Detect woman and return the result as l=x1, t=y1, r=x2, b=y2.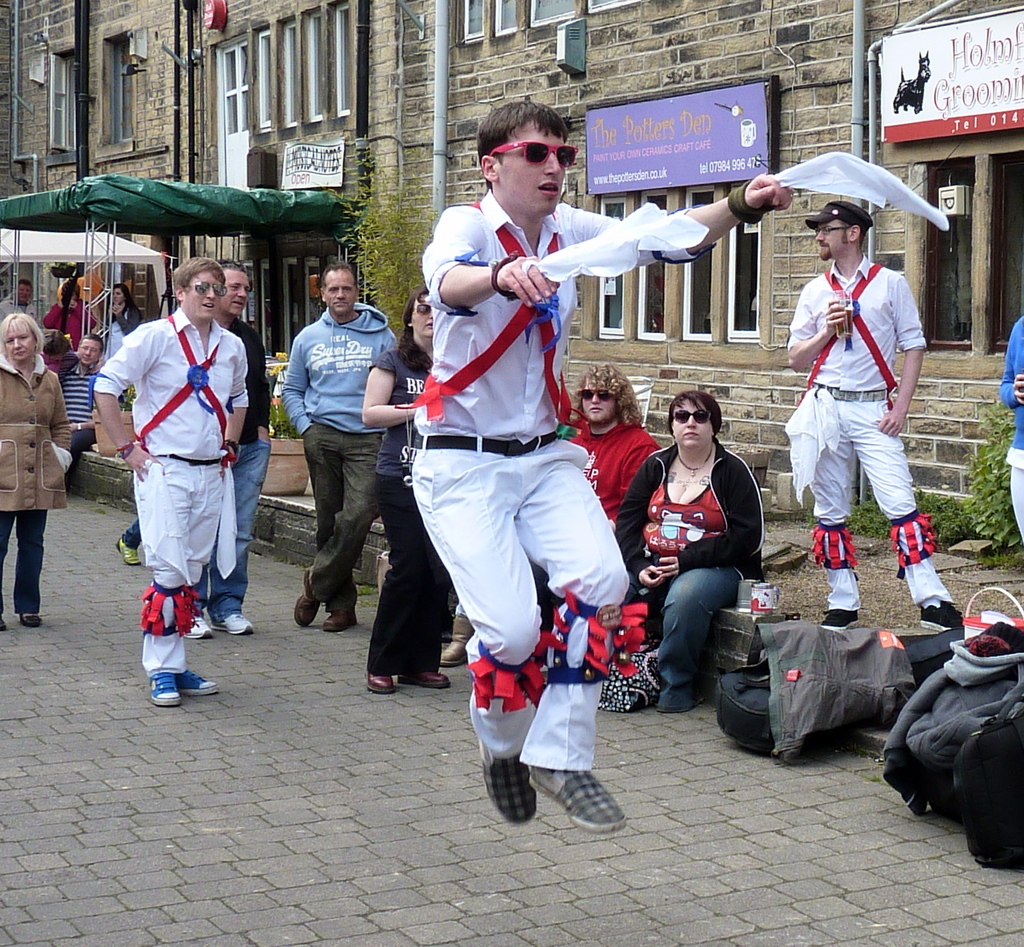
l=44, t=280, r=98, b=358.
